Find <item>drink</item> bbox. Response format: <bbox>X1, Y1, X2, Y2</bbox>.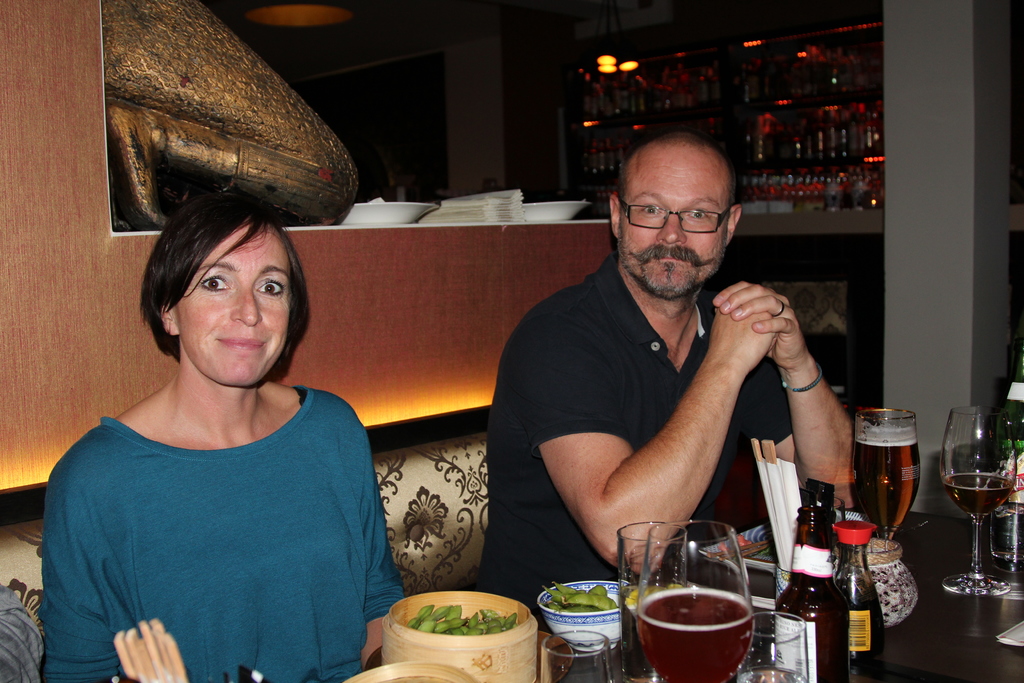
<bbox>619, 585, 684, 682</bbox>.
